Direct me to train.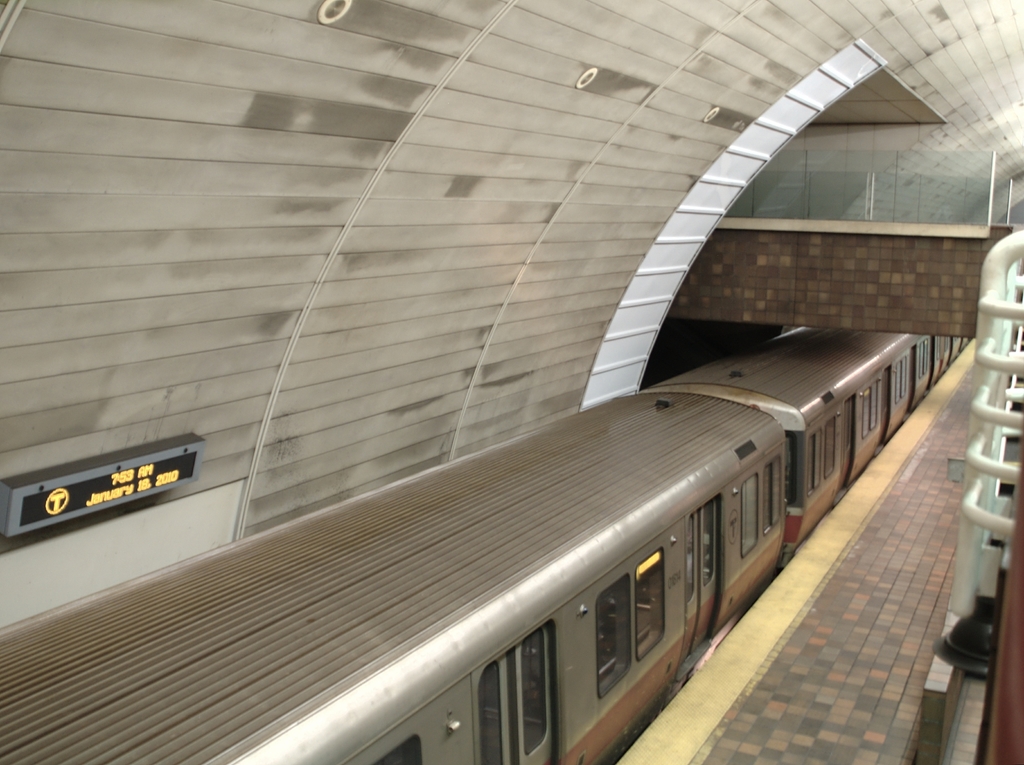
Direction: <region>0, 325, 970, 764</region>.
